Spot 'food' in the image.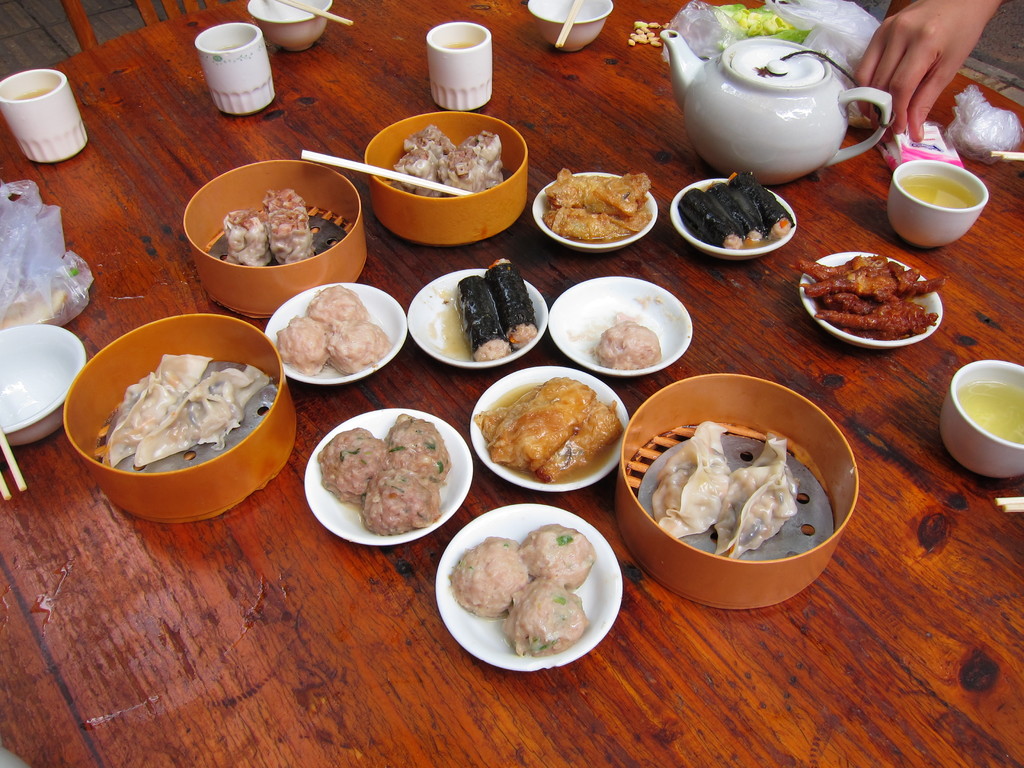
'food' found at <bbox>623, 13, 660, 51</bbox>.
